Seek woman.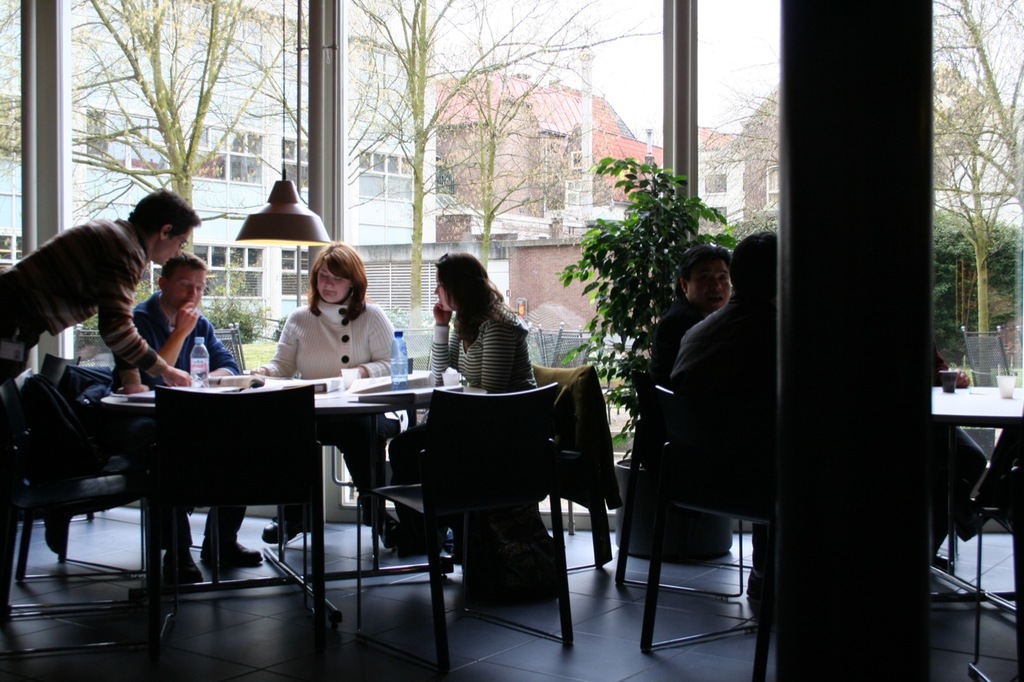
(390, 252, 536, 556).
